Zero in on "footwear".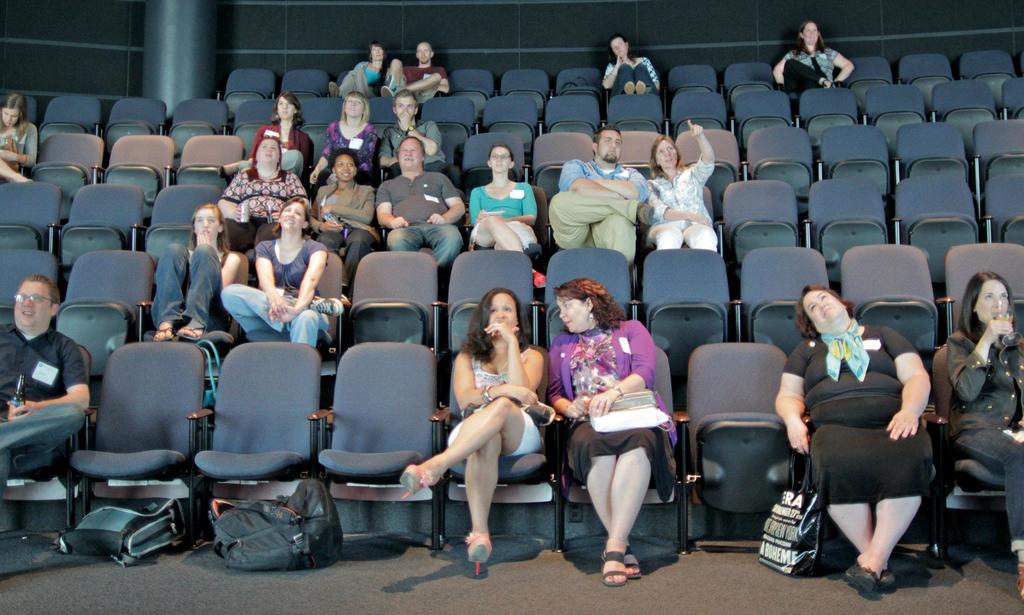
Zeroed in: [625,83,632,97].
